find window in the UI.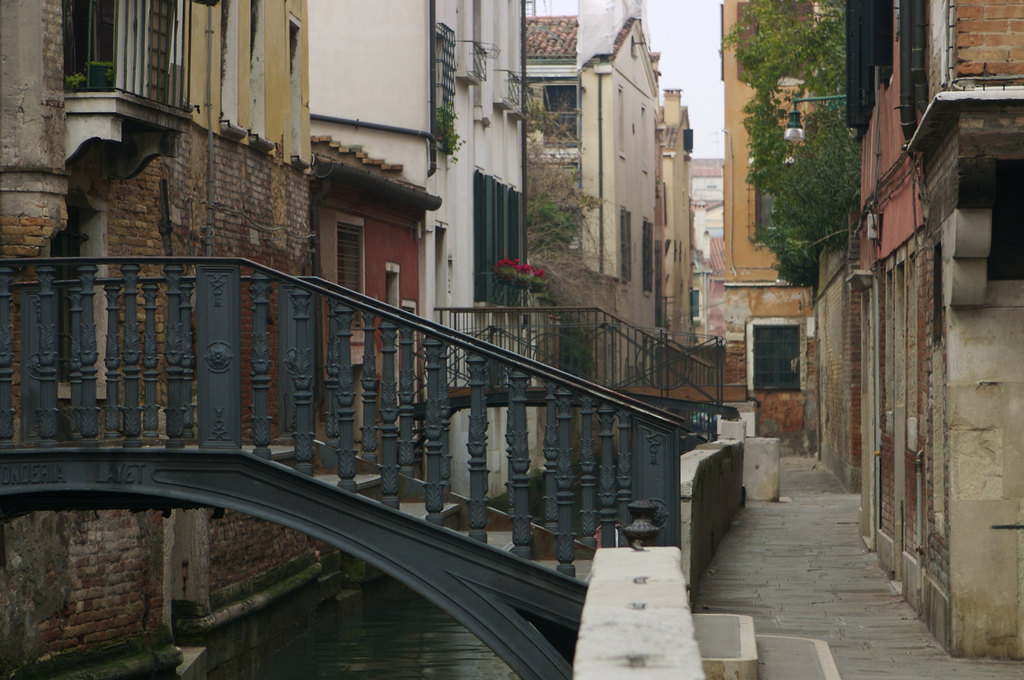
UI element at bbox(540, 79, 578, 115).
